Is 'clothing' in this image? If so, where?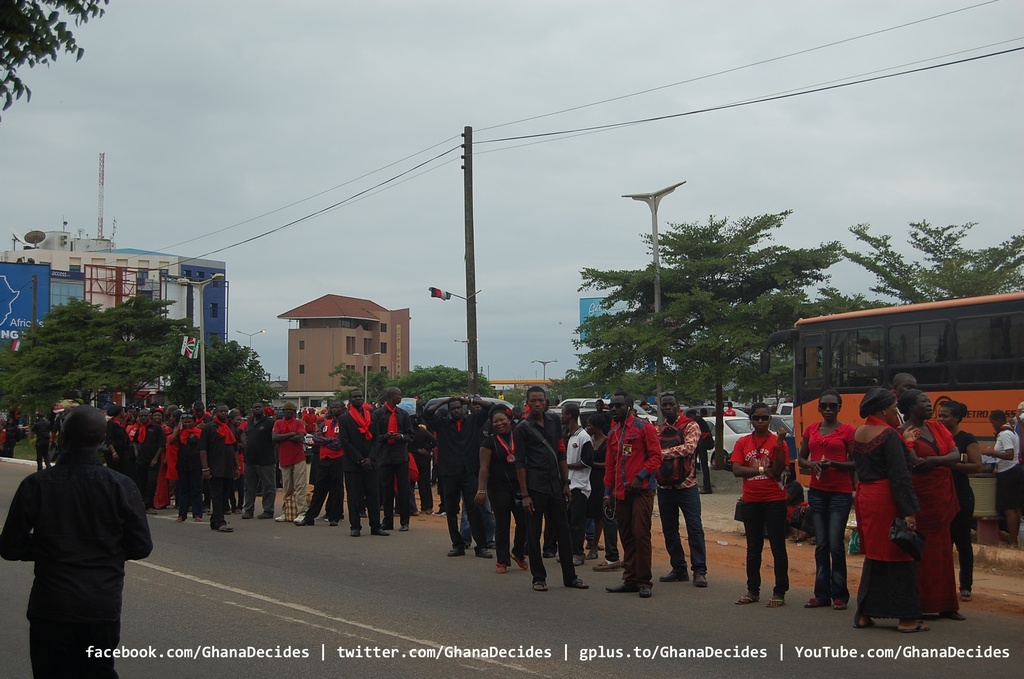
Yes, at x1=850 y1=427 x2=910 y2=607.
